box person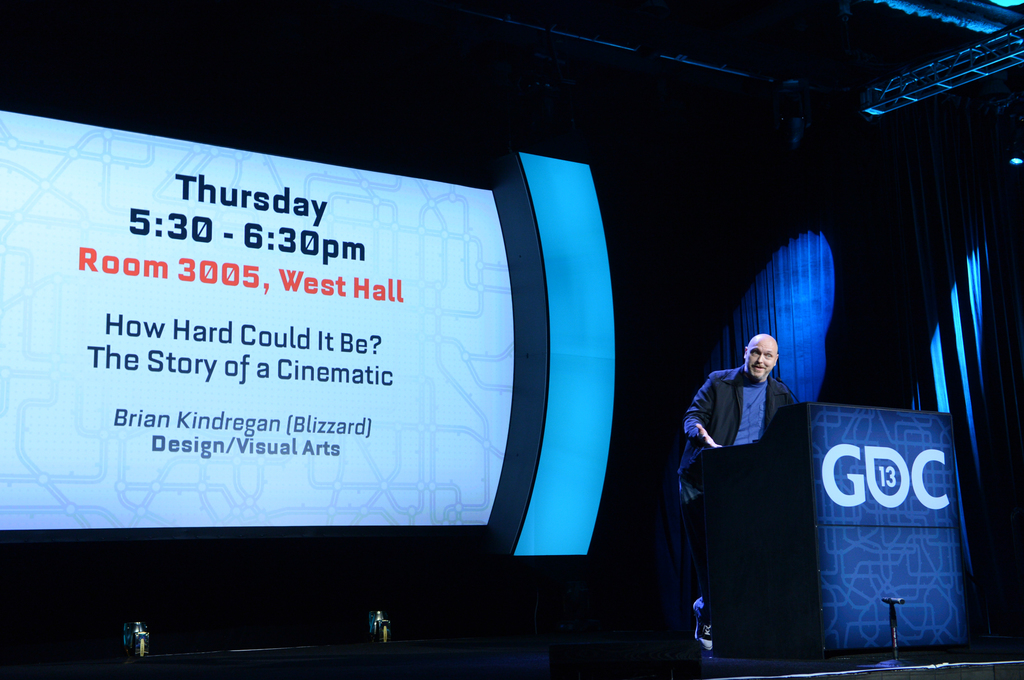
676:332:795:651
